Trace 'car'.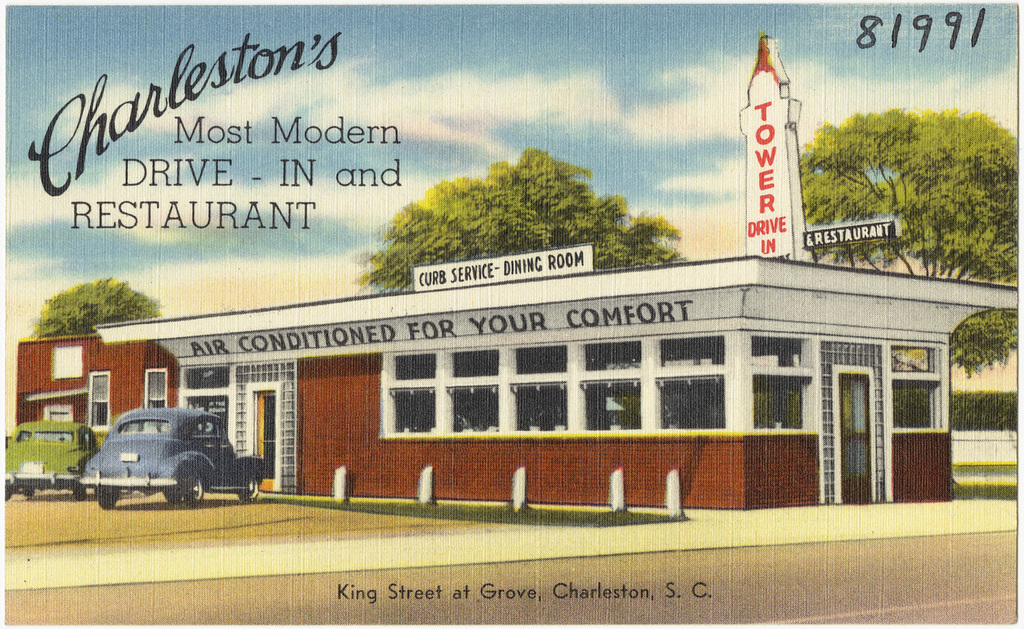
Traced to Rect(61, 405, 251, 507).
